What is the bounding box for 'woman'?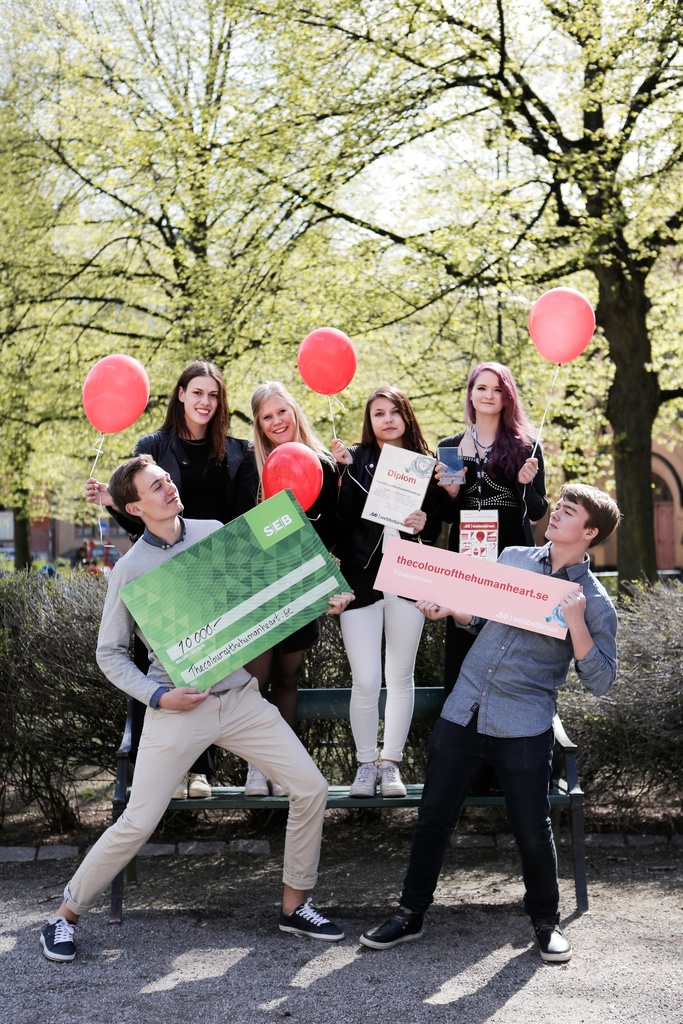
(x1=247, y1=374, x2=349, y2=803).
